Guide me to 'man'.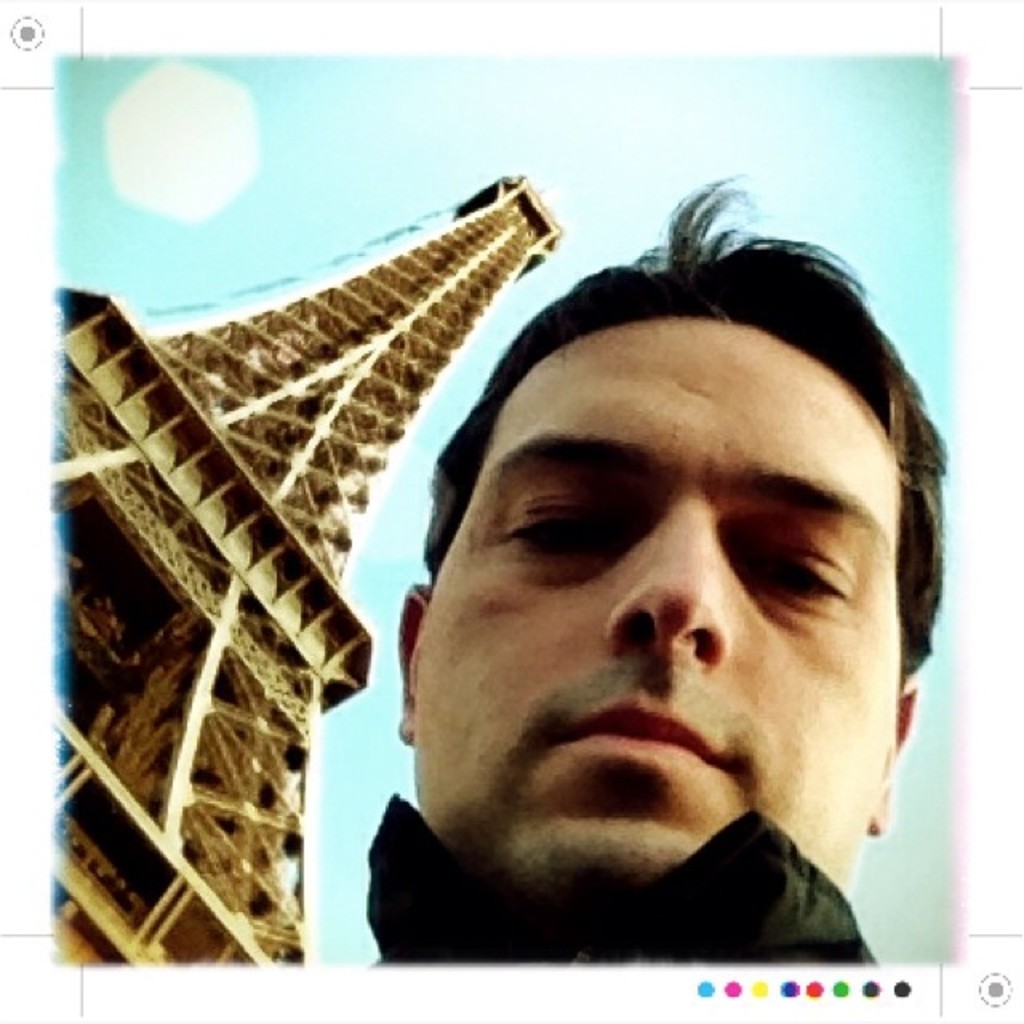
Guidance: 221, 182, 1023, 1023.
